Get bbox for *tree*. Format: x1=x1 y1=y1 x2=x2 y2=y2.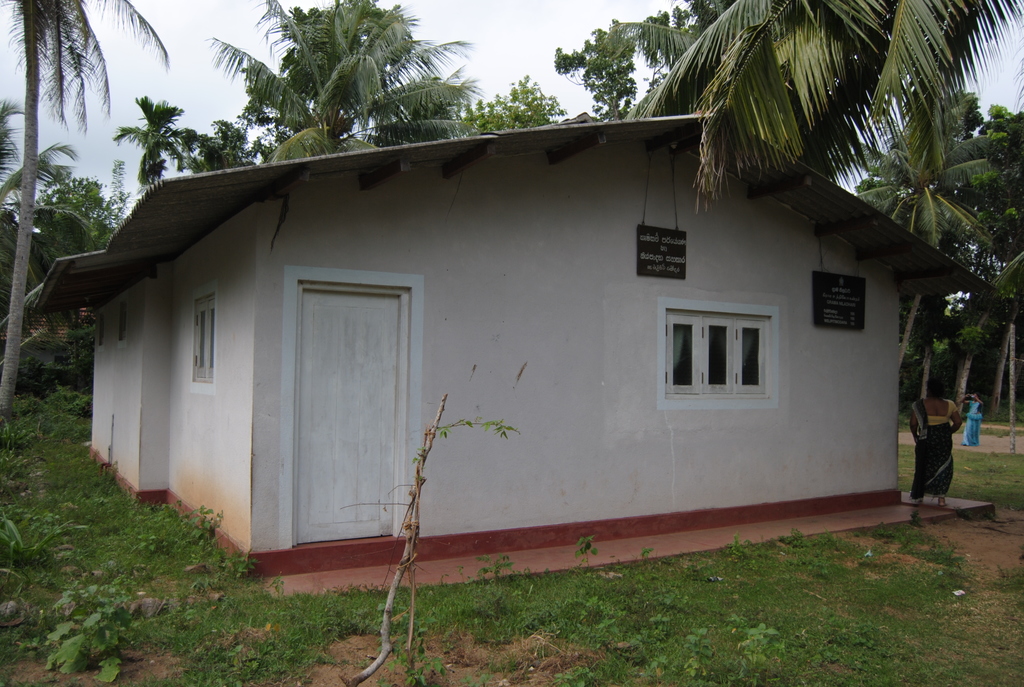
x1=0 y1=0 x2=172 y2=422.
